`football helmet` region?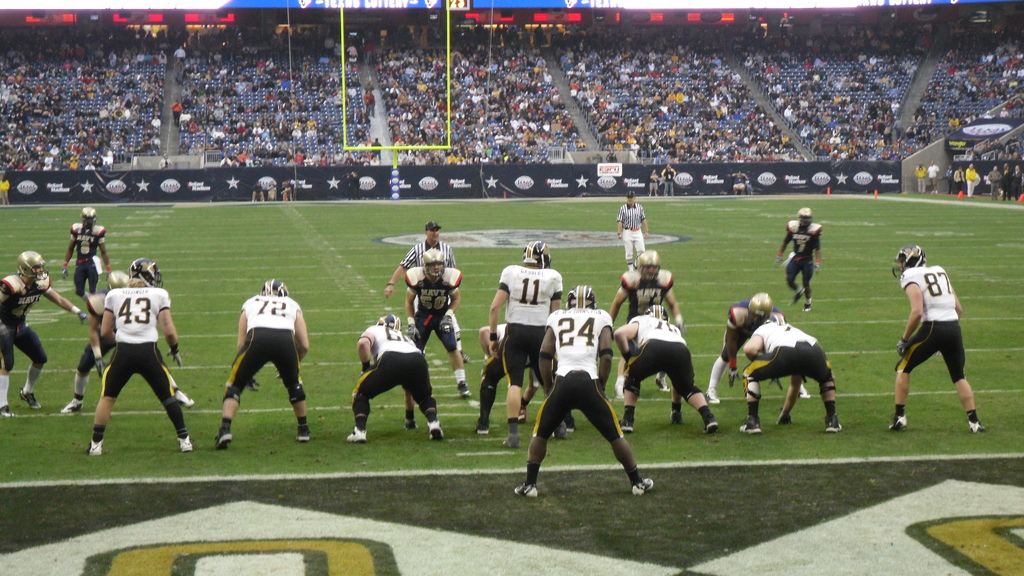
Rect(642, 302, 673, 322)
